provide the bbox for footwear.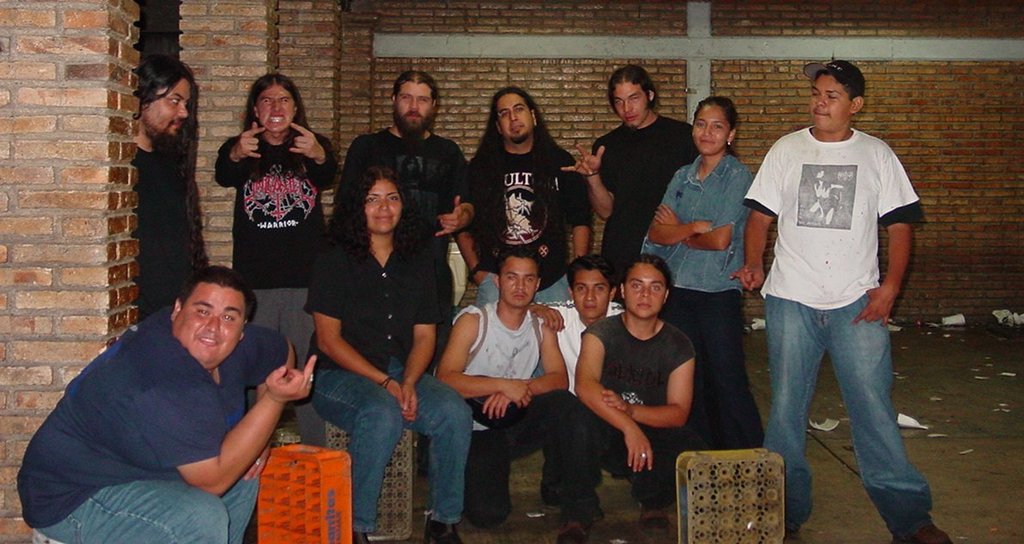
Rect(423, 513, 460, 543).
